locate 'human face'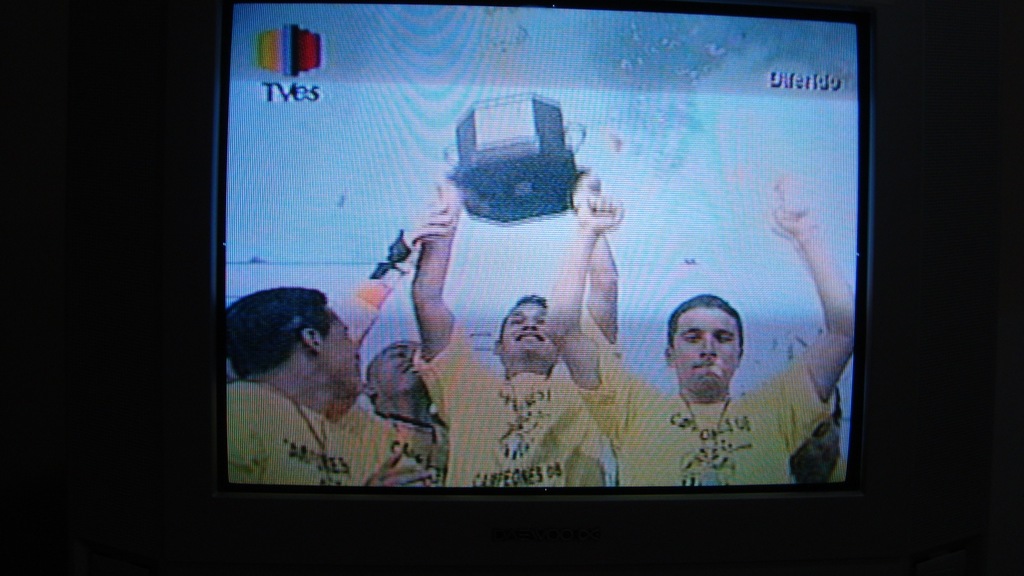
{"left": 504, "top": 303, "right": 560, "bottom": 353}
